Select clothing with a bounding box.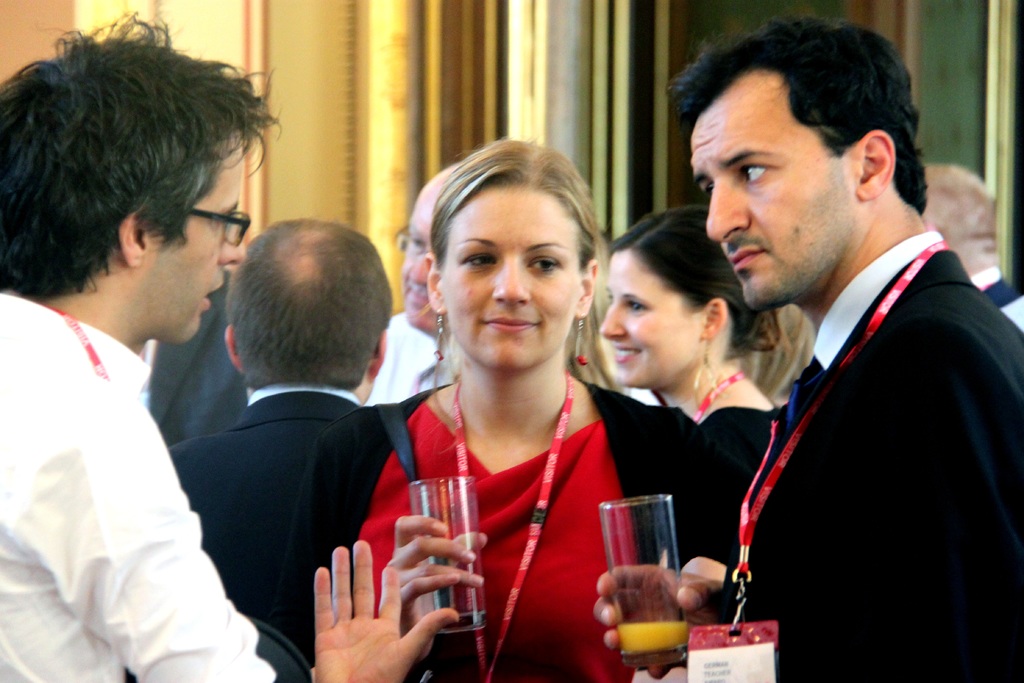
[x1=0, y1=283, x2=1023, y2=682].
